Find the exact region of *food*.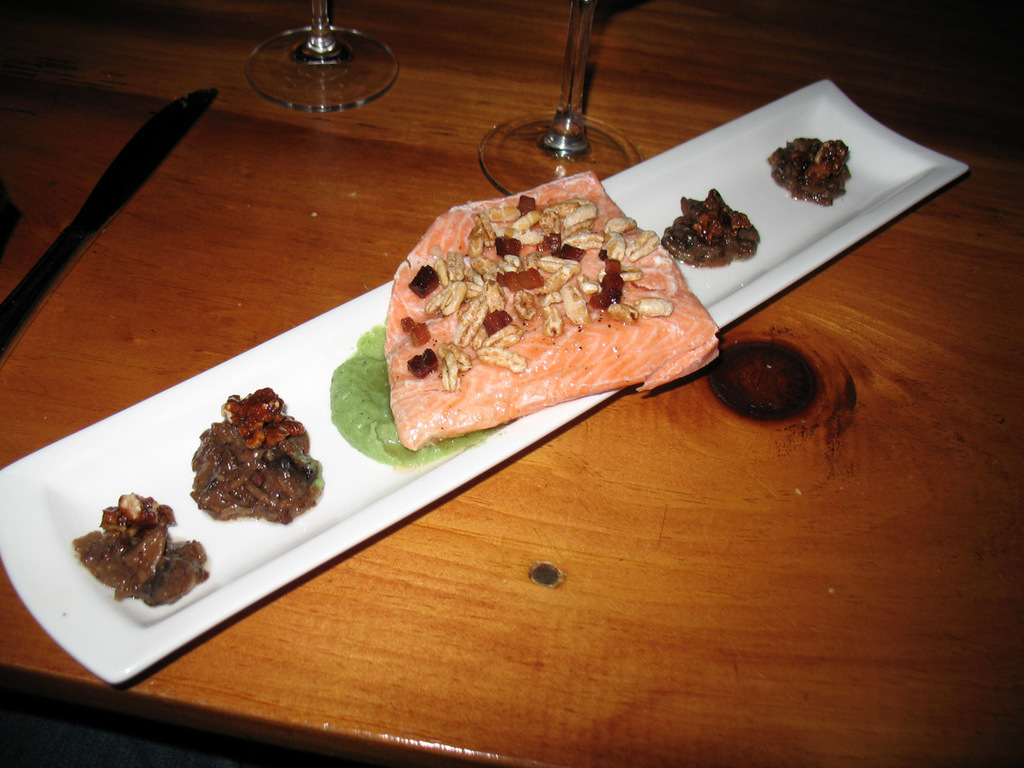
Exact region: bbox=(764, 131, 851, 211).
